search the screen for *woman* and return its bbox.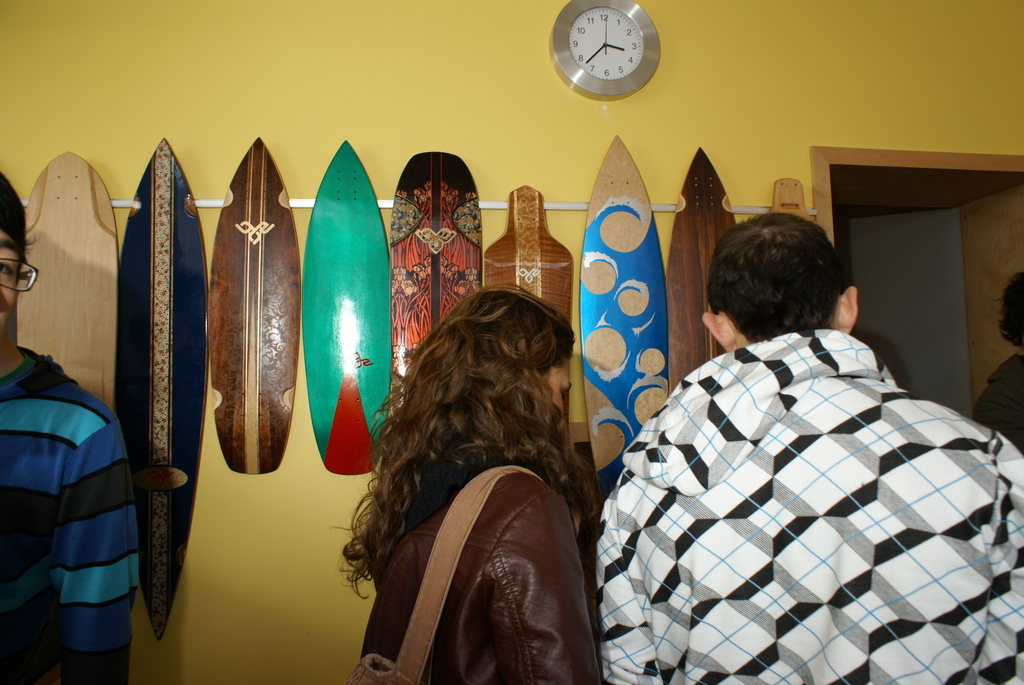
Found: BBox(330, 246, 628, 667).
